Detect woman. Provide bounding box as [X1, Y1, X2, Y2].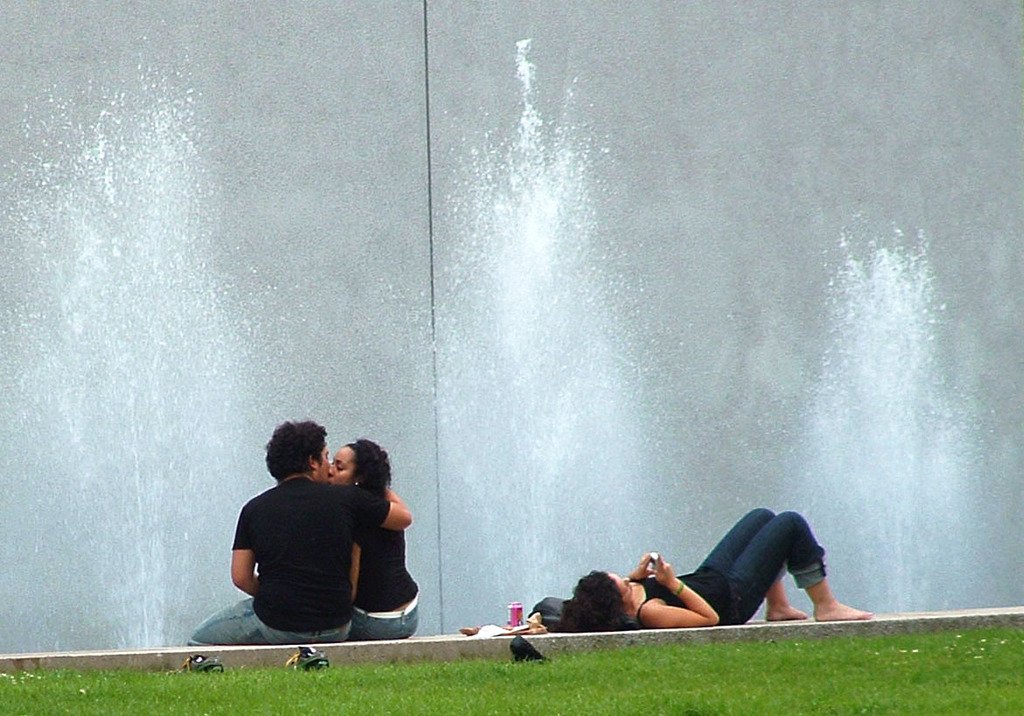
[327, 434, 420, 639].
